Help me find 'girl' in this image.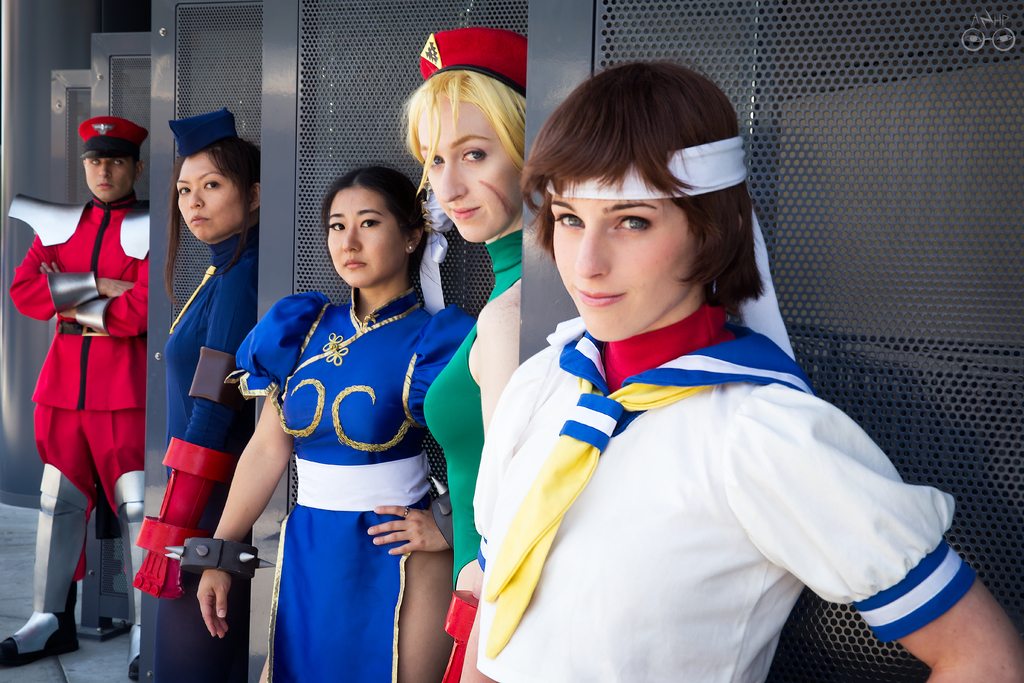
Found it: box=[402, 21, 519, 682].
